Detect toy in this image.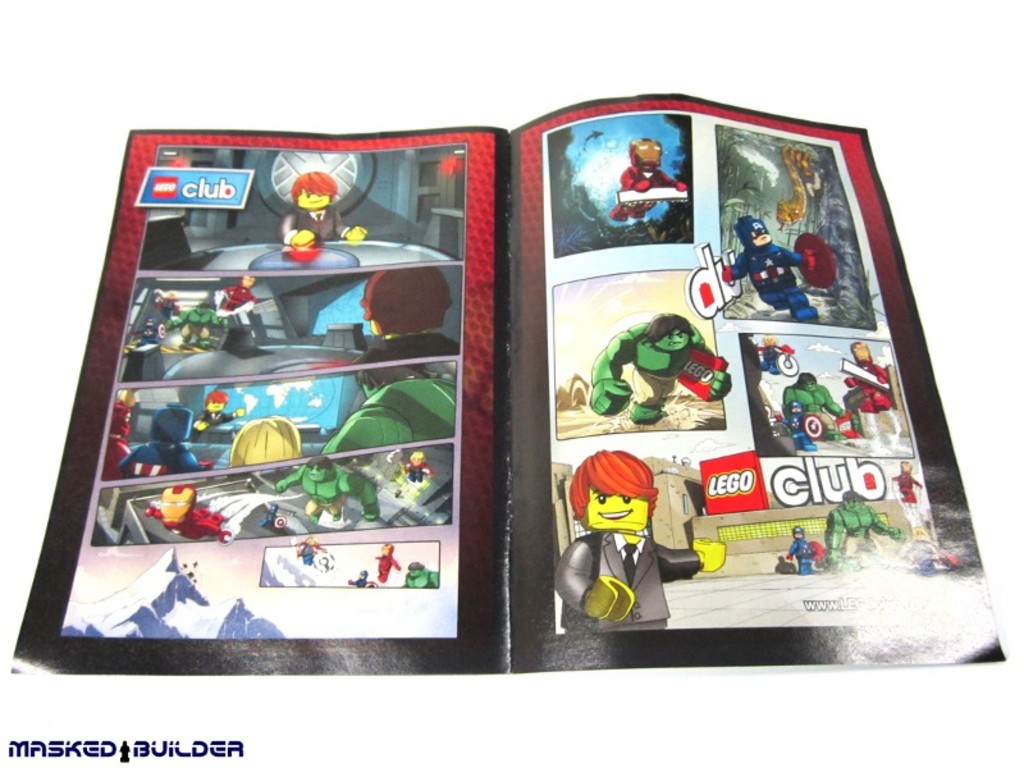
Detection: <bbox>122, 406, 200, 475</bbox>.
